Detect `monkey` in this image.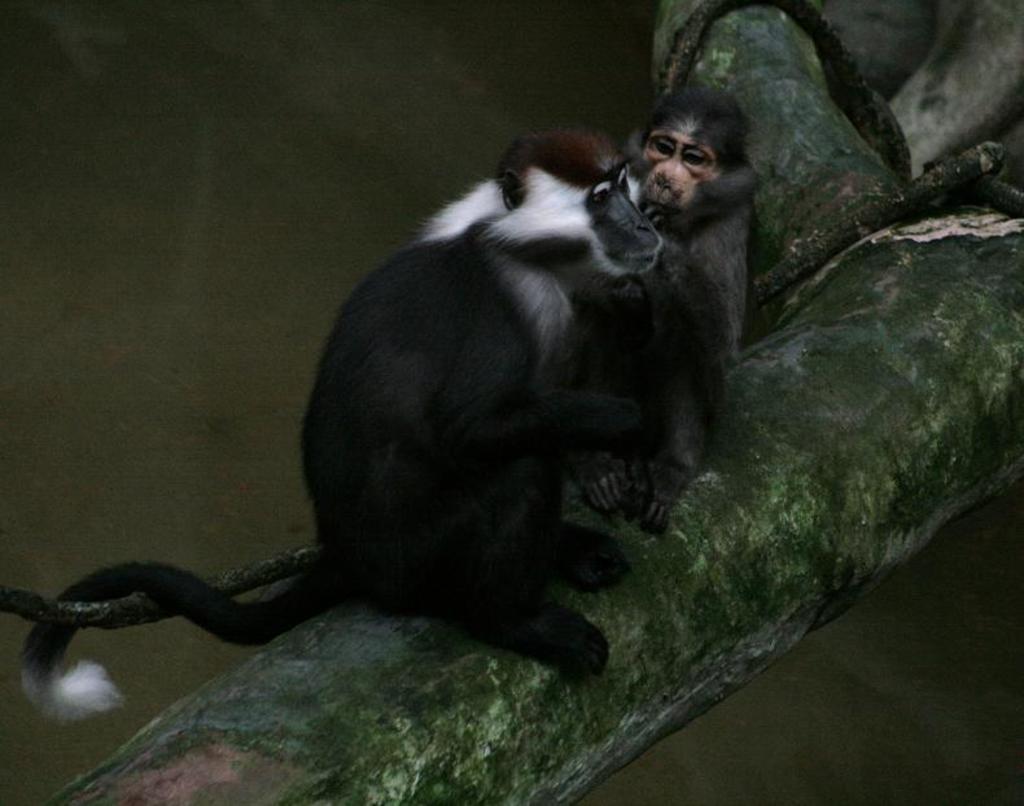
Detection: {"x1": 34, "y1": 163, "x2": 705, "y2": 718}.
